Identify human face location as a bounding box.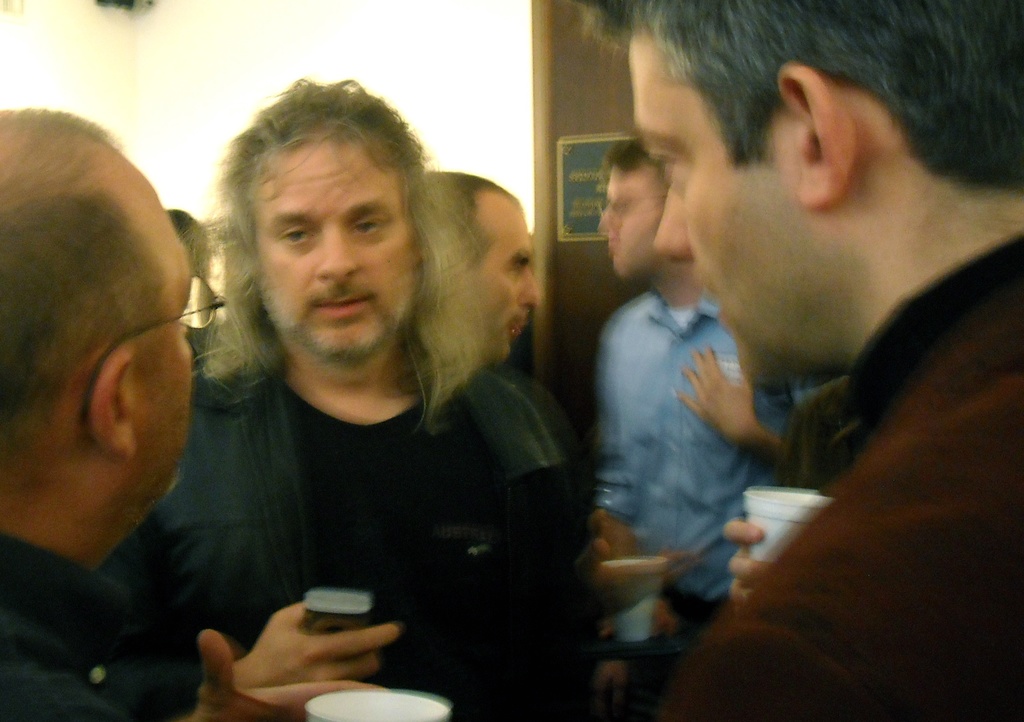
(470,196,540,355).
